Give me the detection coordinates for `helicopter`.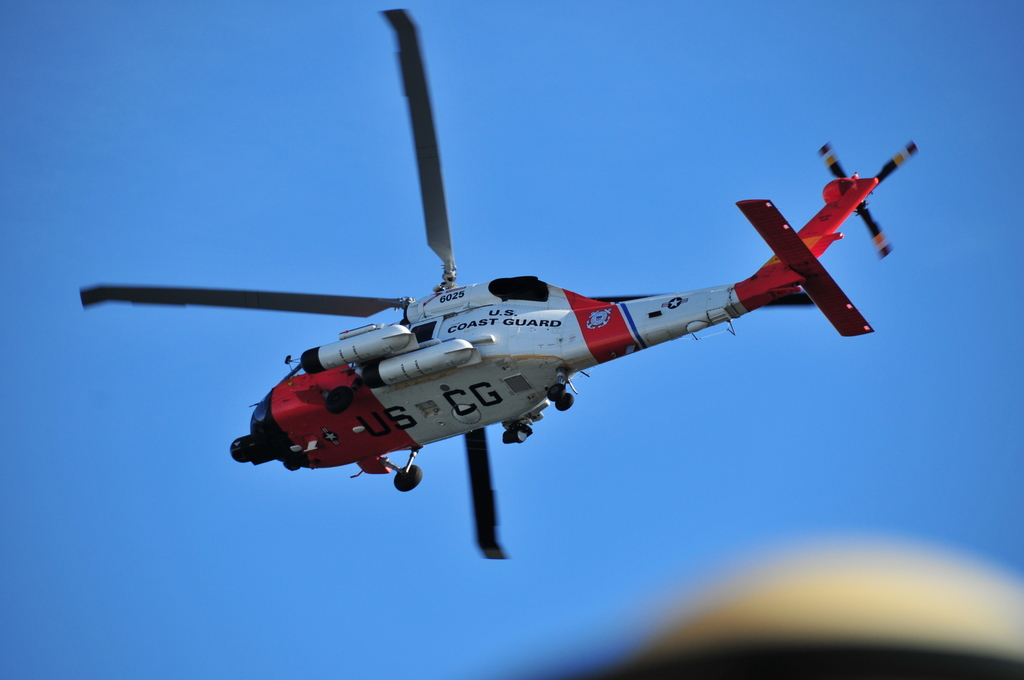
select_region(54, 40, 934, 573).
